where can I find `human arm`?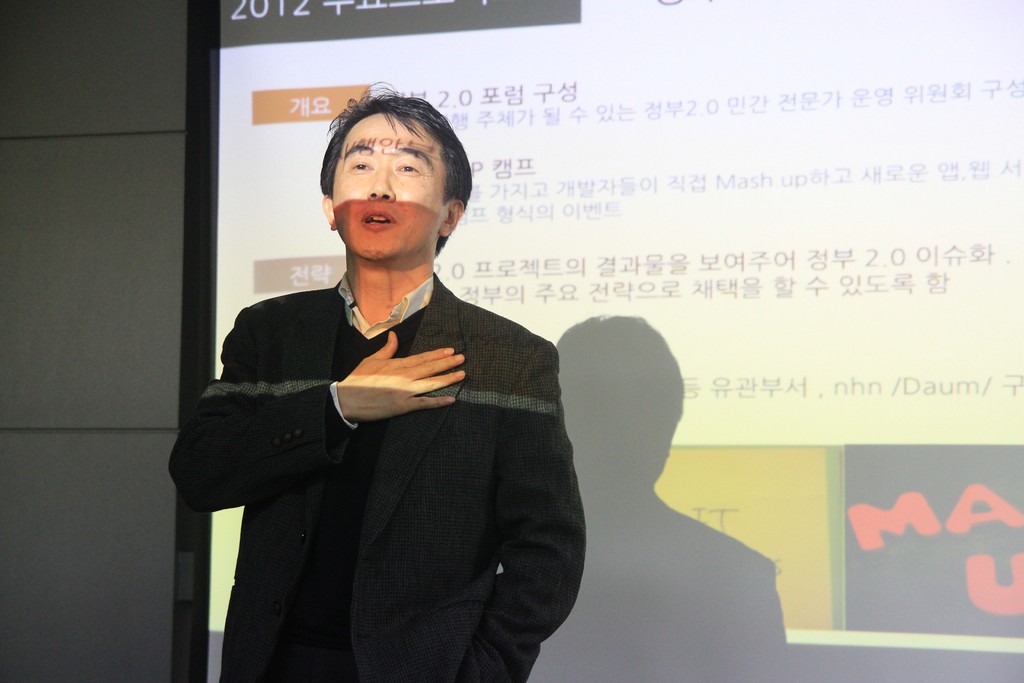
You can find it at bbox(169, 299, 467, 518).
